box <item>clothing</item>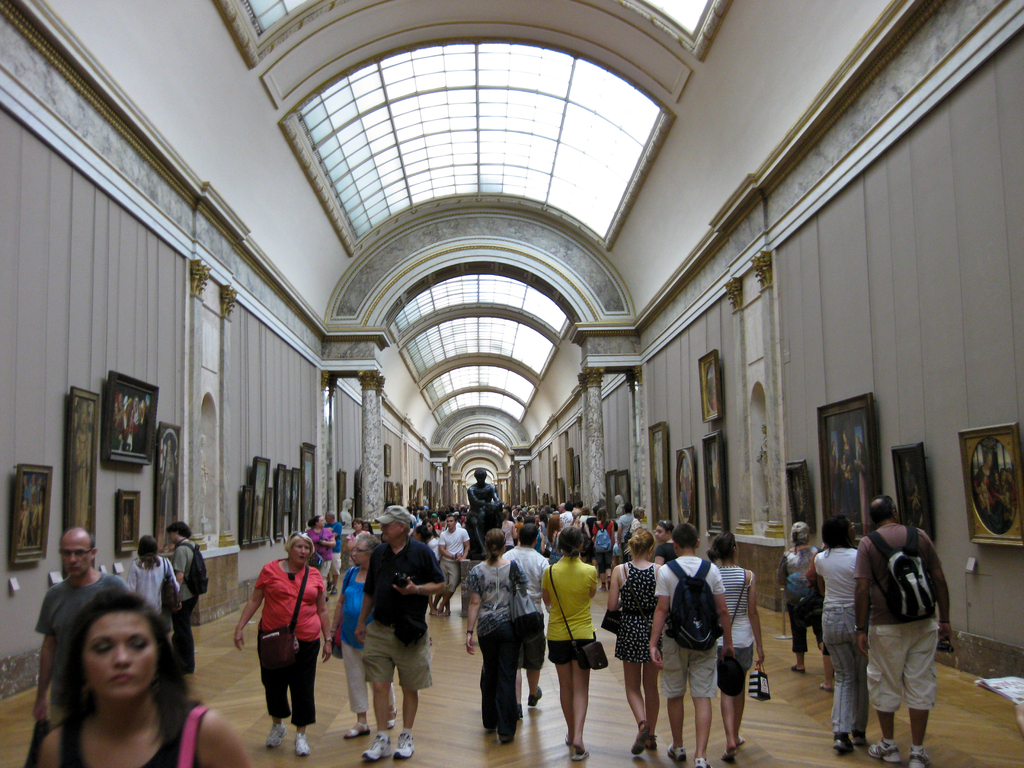
bbox(823, 552, 856, 601)
